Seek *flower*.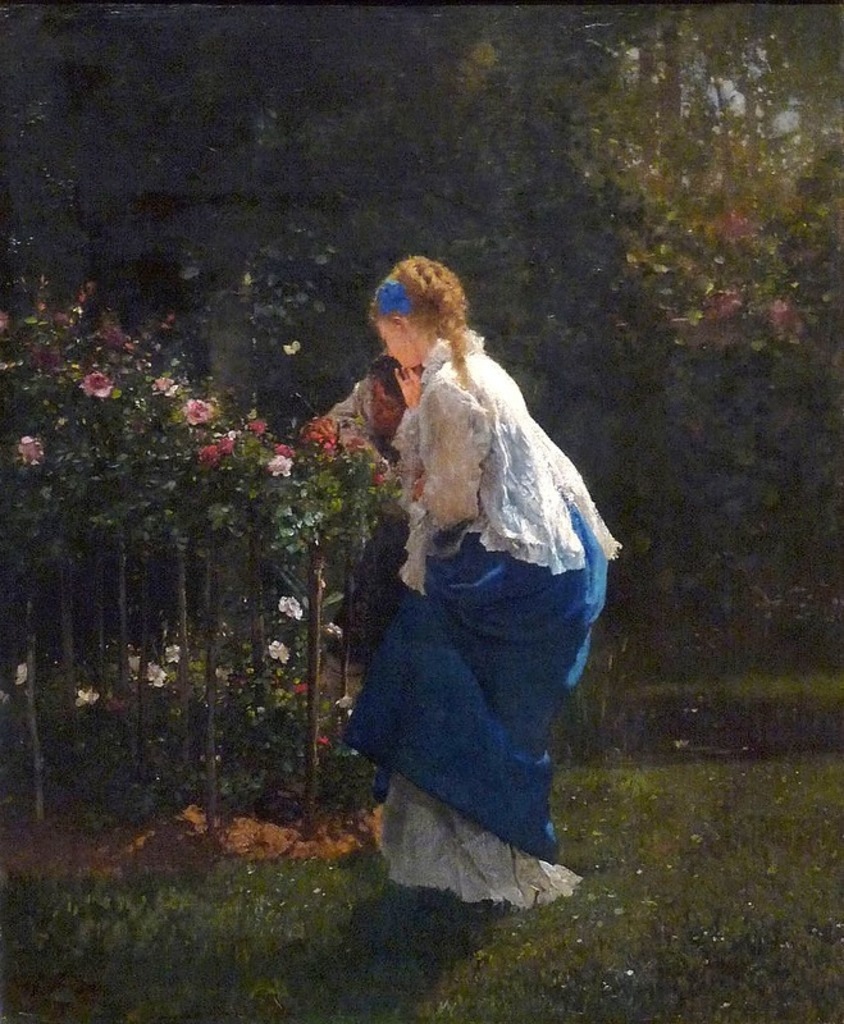
crop(17, 440, 38, 466).
